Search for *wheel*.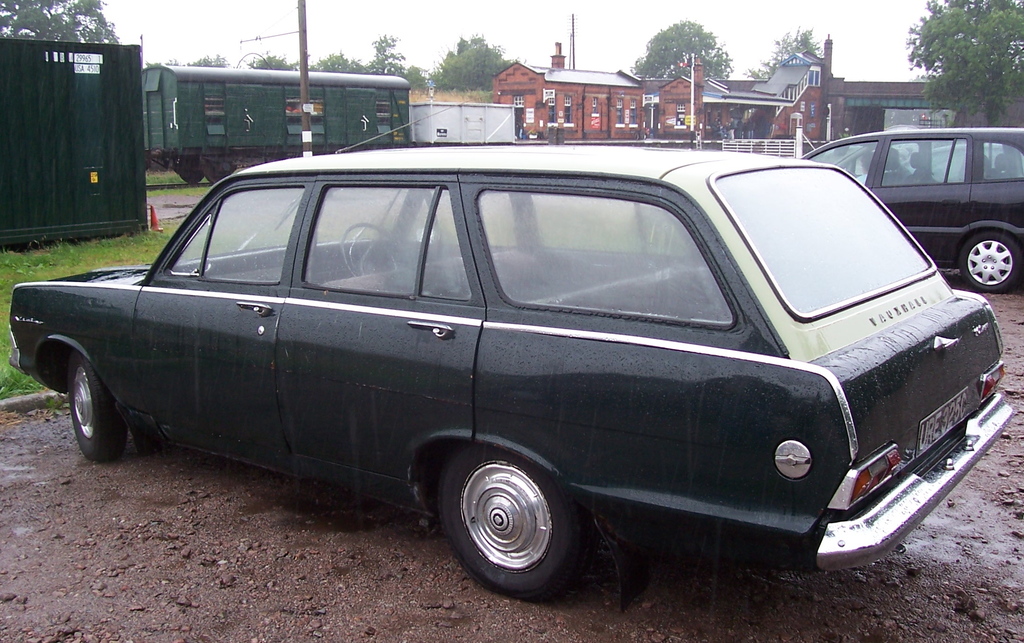
Found at {"left": 339, "top": 219, "right": 401, "bottom": 279}.
